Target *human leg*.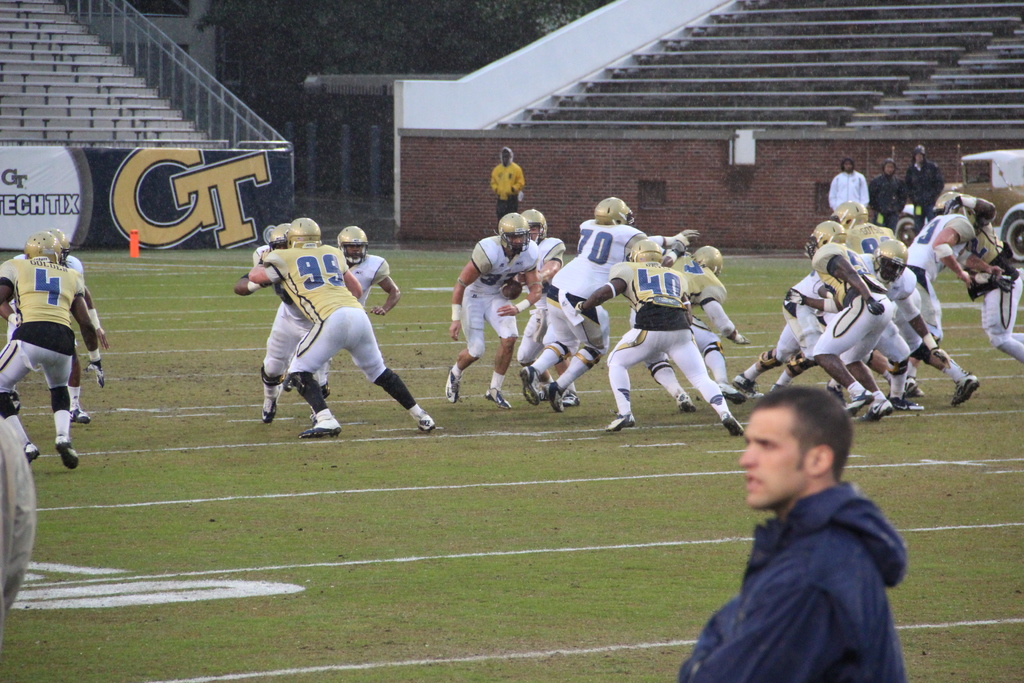
Target region: x1=47, y1=346, x2=79, y2=470.
